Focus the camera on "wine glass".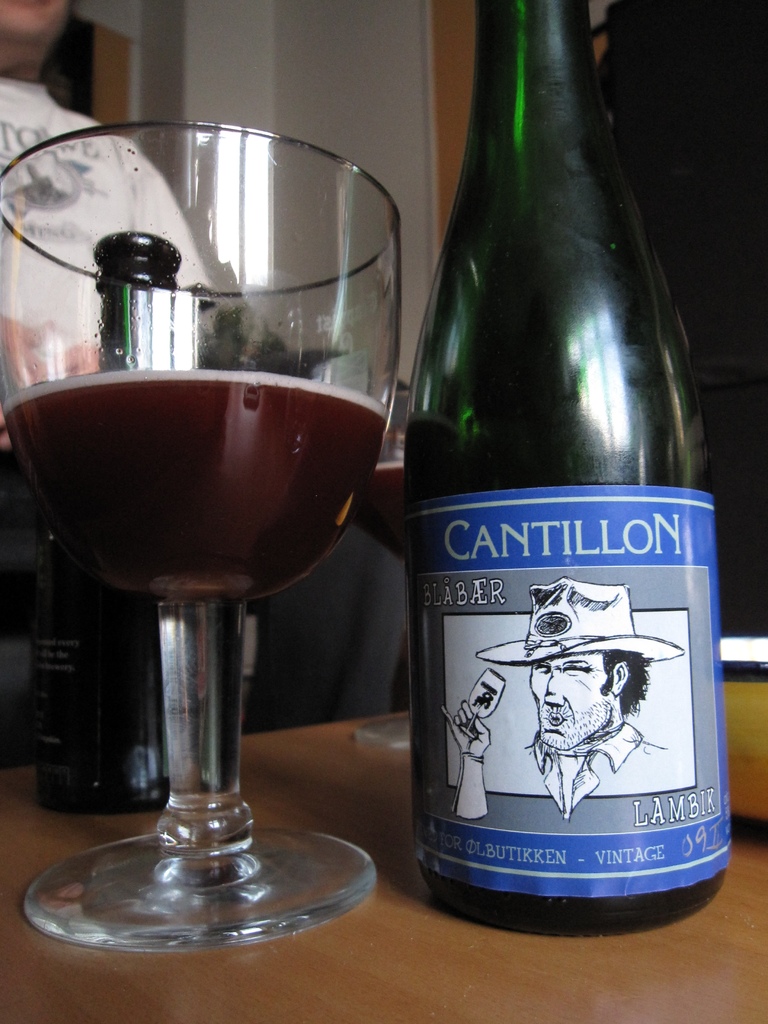
Focus region: x1=0 y1=118 x2=405 y2=958.
